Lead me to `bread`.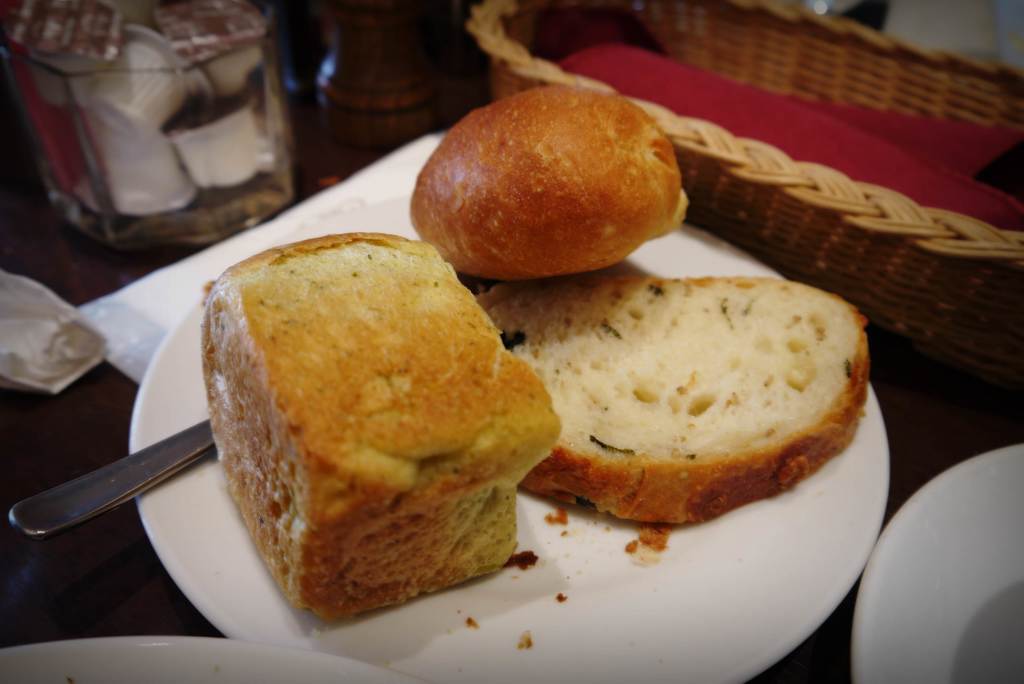
Lead to x1=408 y1=85 x2=688 y2=281.
